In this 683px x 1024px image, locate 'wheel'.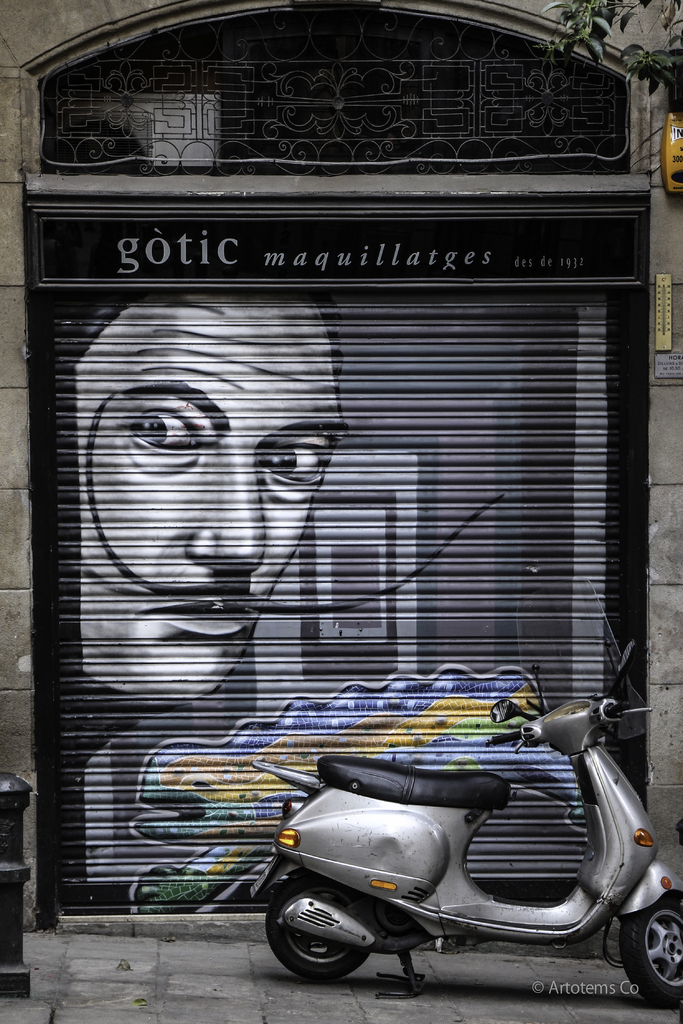
Bounding box: BBox(260, 868, 370, 989).
